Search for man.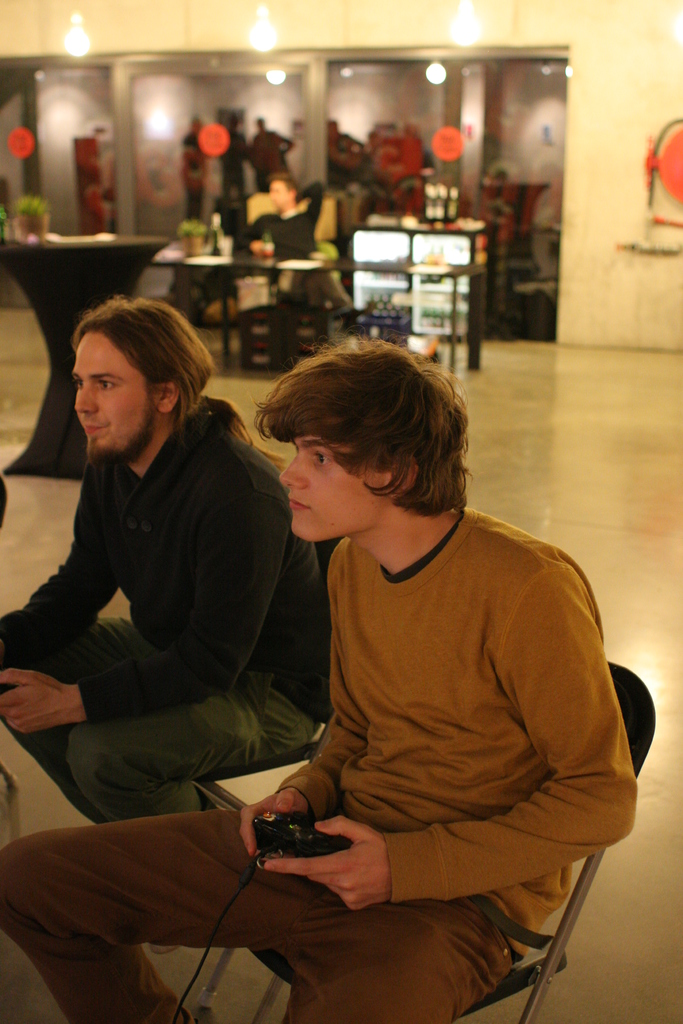
Found at (left=238, top=173, right=361, bottom=330).
